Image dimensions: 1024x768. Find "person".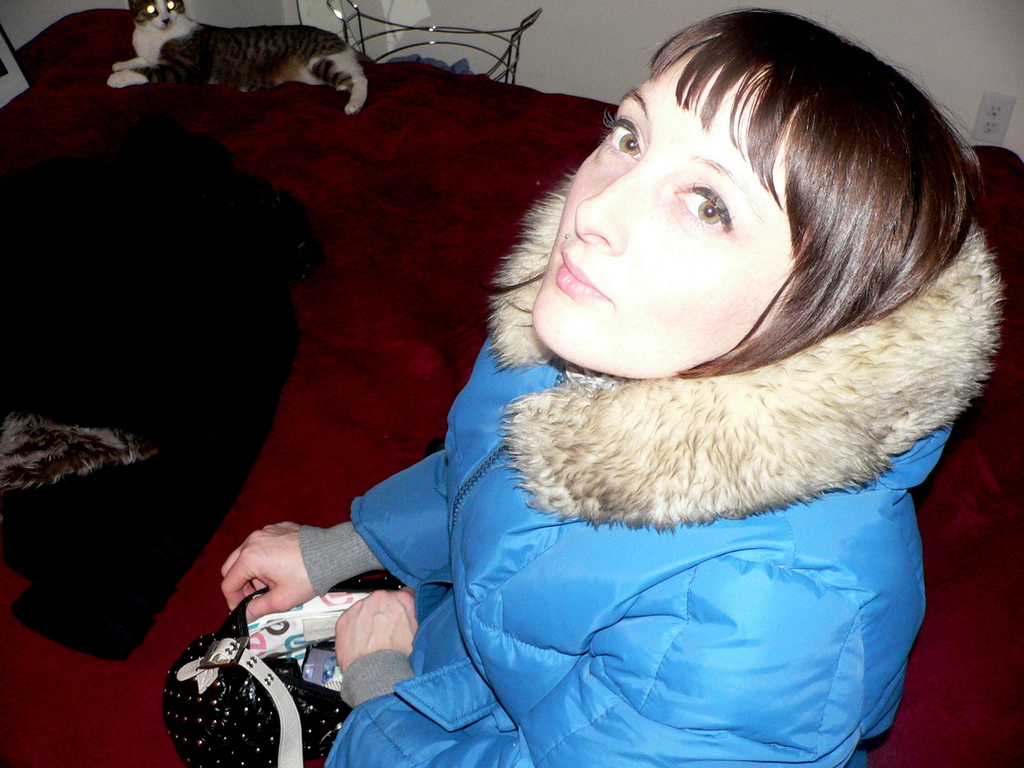
[219, 6, 984, 767].
